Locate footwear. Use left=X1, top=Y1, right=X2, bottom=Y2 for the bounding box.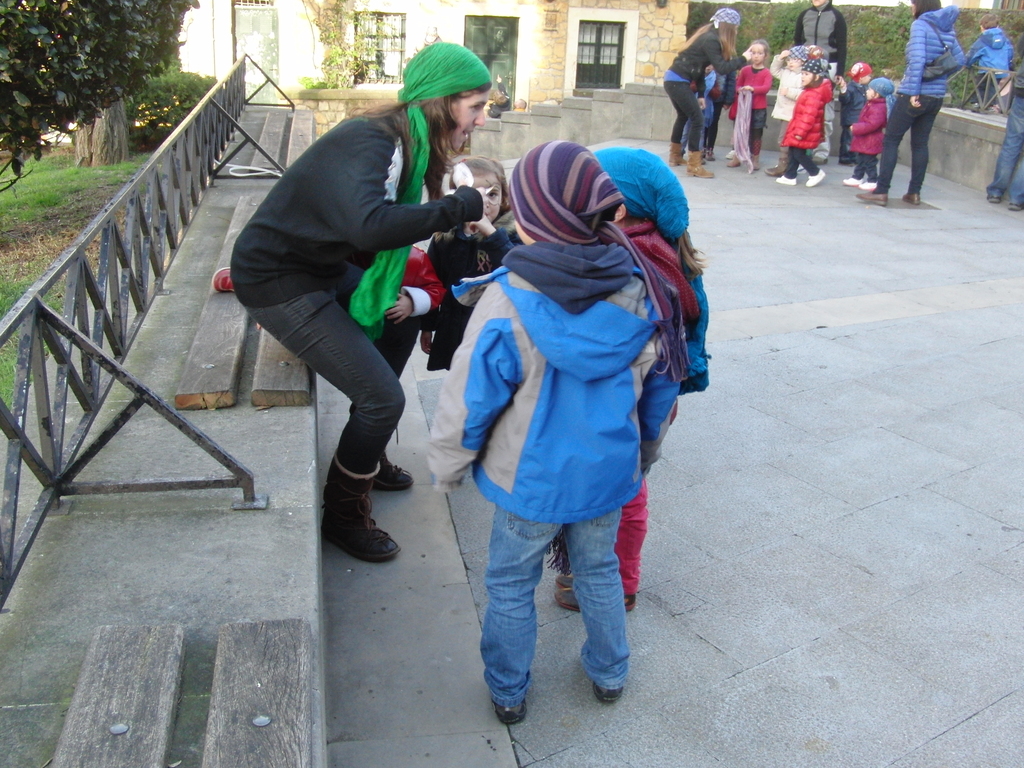
left=856, top=192, right=889, bottom=205.
